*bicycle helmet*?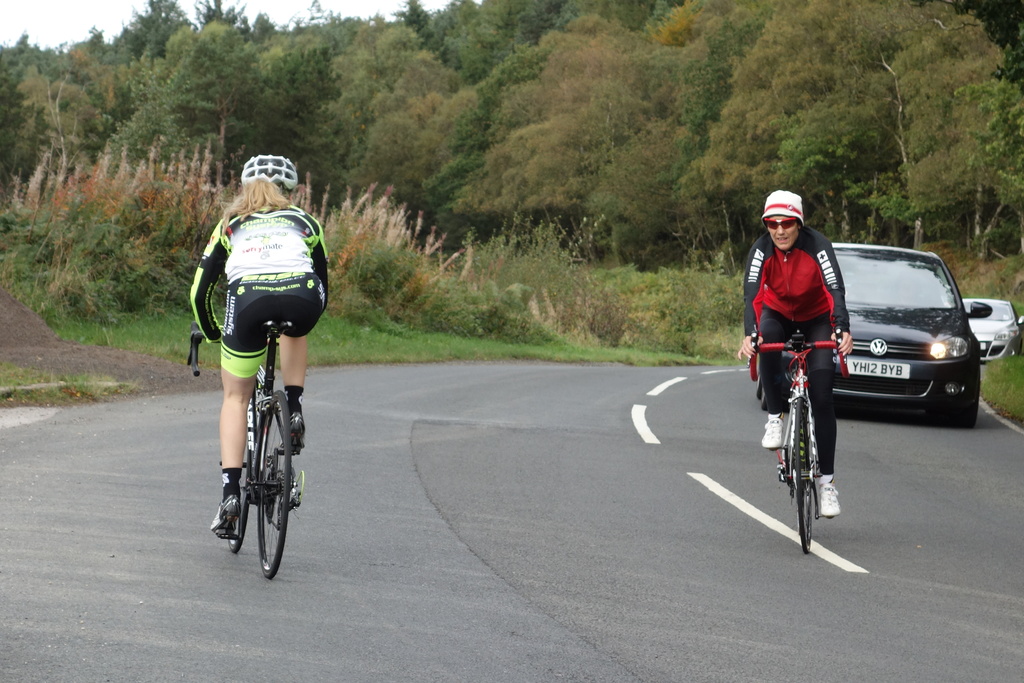
box=[238, 154, 289, 197]
